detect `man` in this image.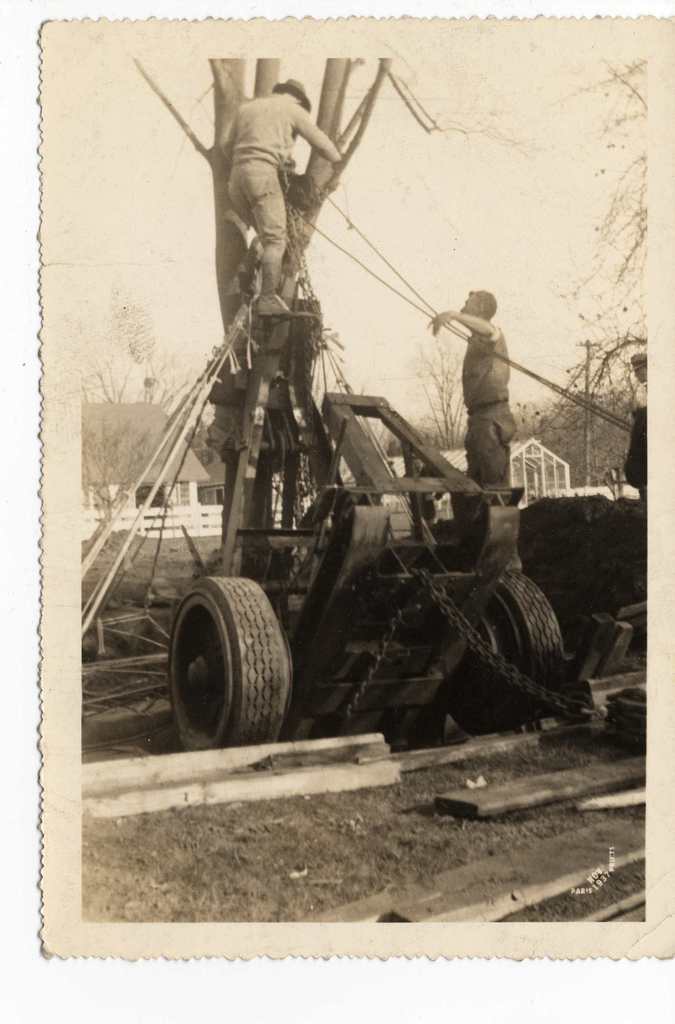
Detection: x1=217, y1=80, x2=343, y2=324.
